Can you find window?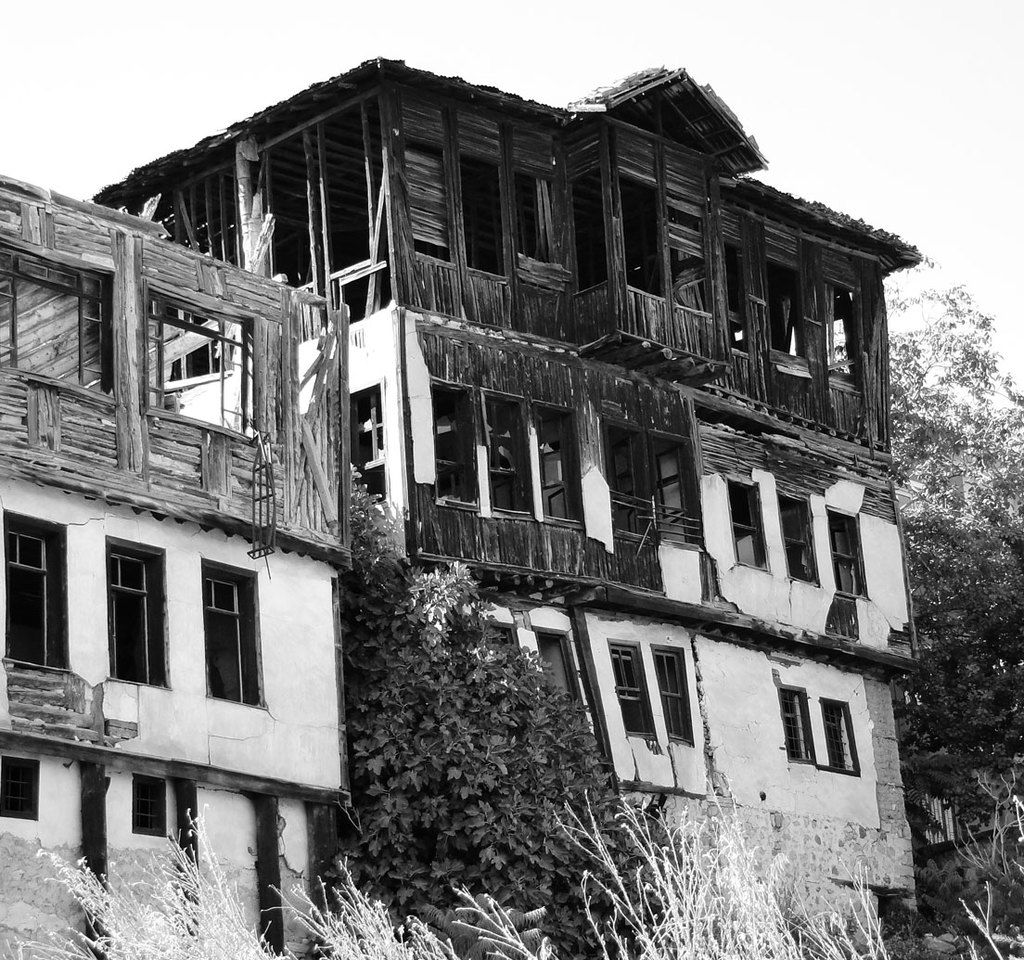
Yes, bounding box: 783,488,833,590.
